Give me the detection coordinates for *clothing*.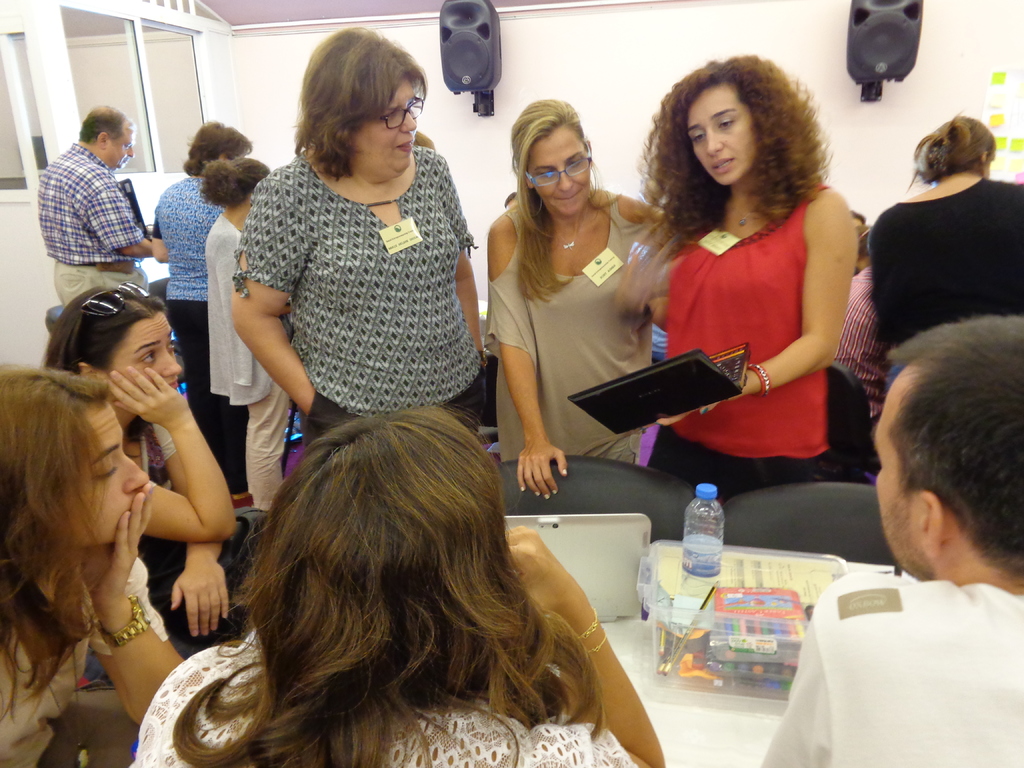
<box>642,178,843,520</box>.
